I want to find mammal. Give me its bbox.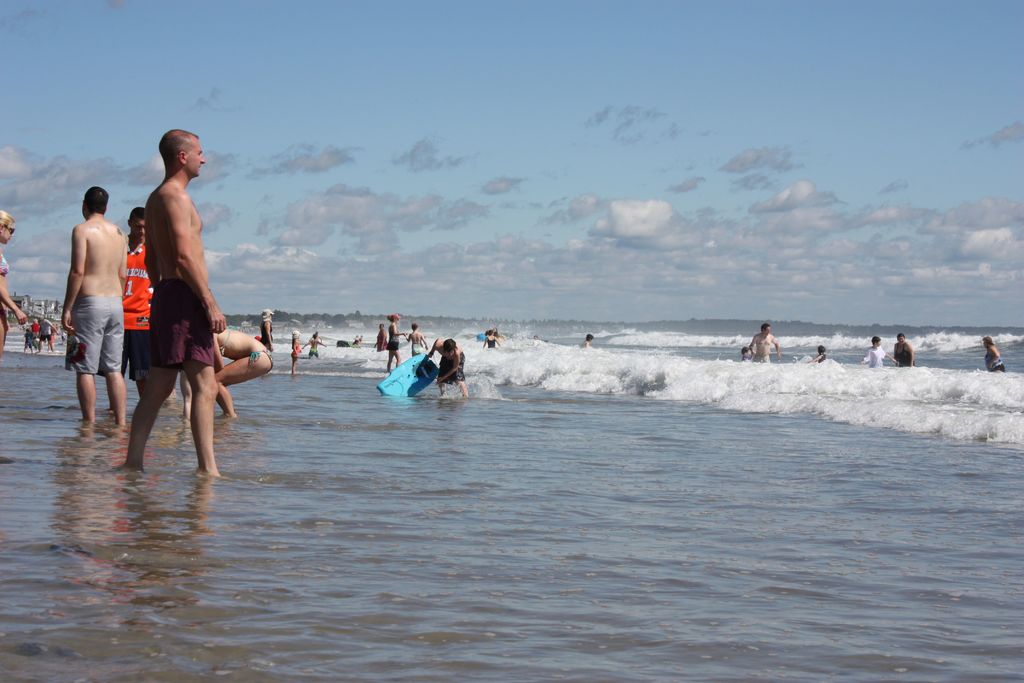
l=60, t=329, r=67, b=346.
